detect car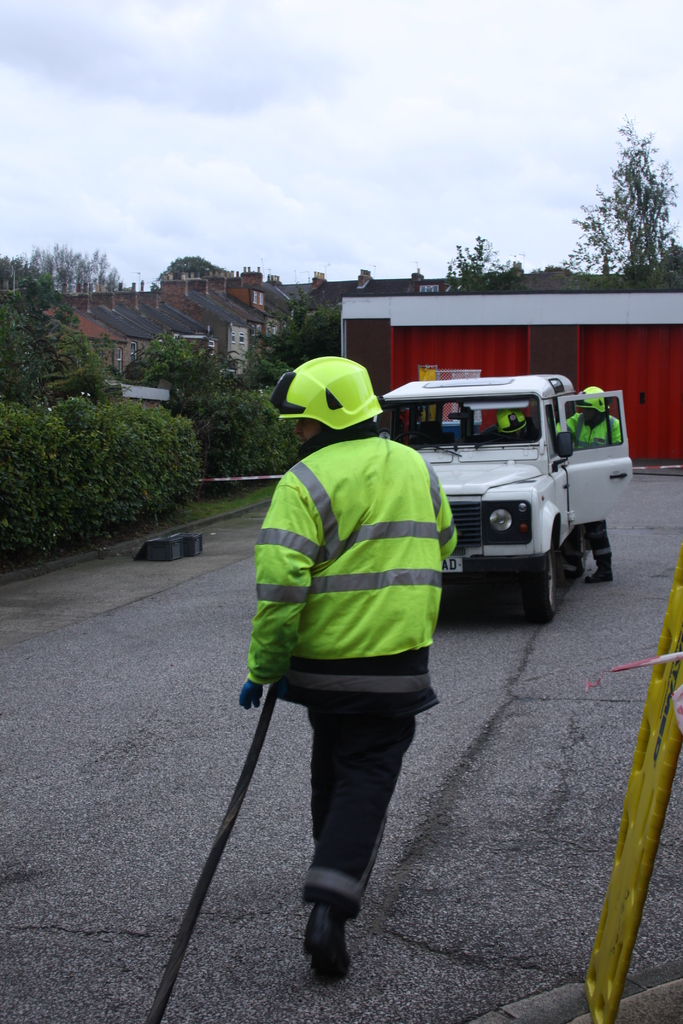
x1=370, y1=365, x2=636, y2=624
